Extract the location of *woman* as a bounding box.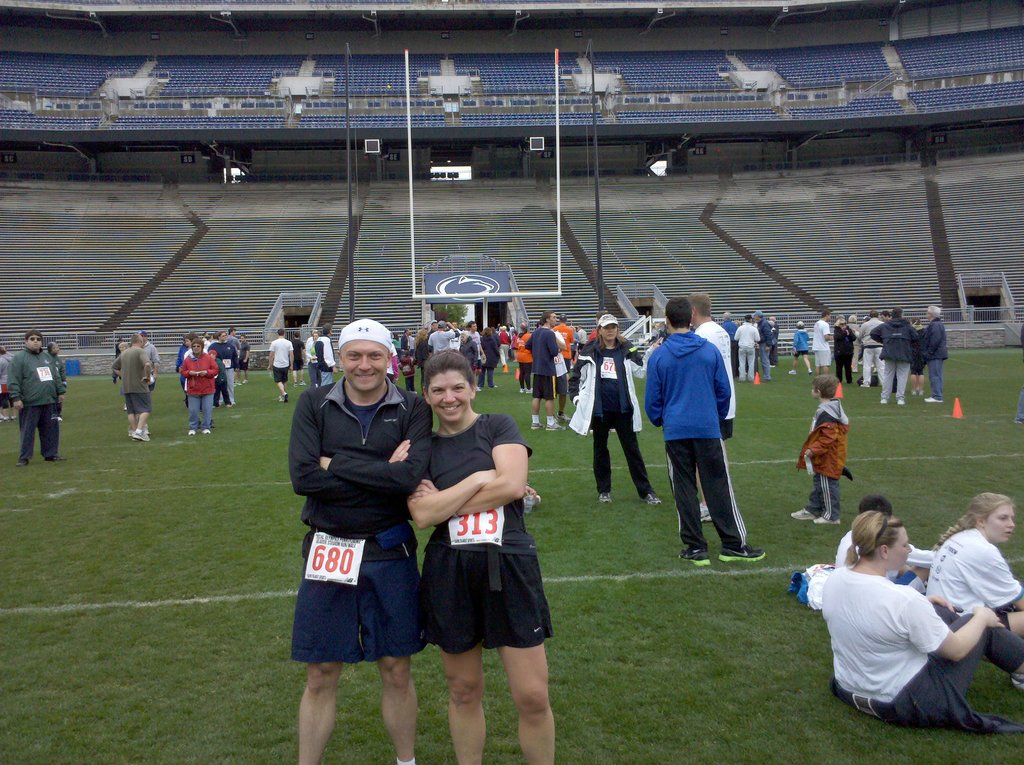
box(415, 329, 429, 391).
